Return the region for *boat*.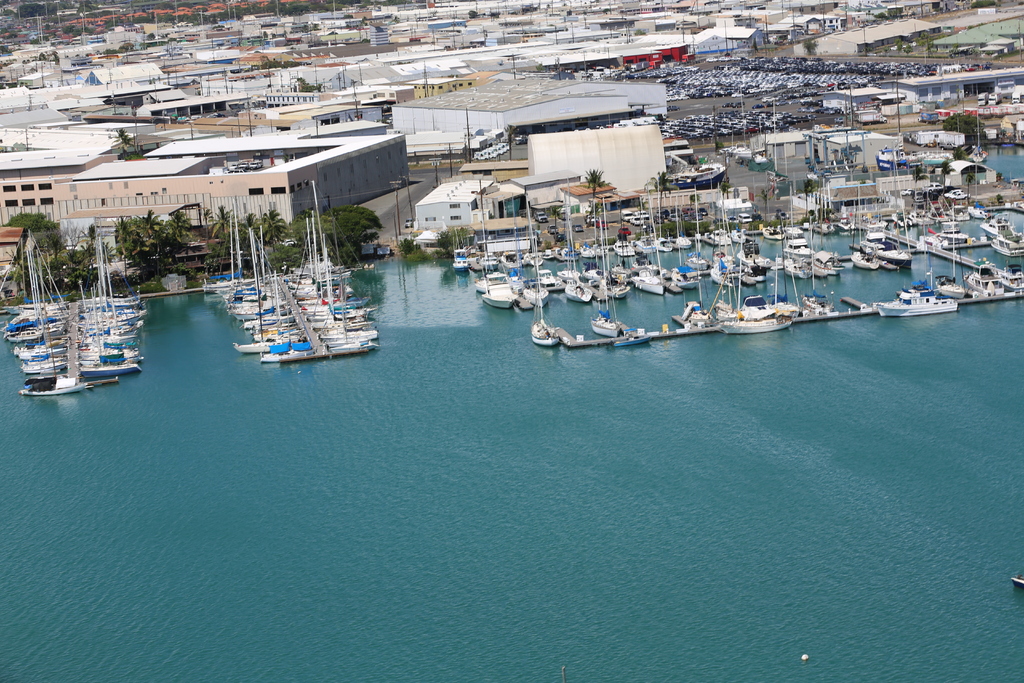
x1=330, y1=289, x2=380, y2=355.
